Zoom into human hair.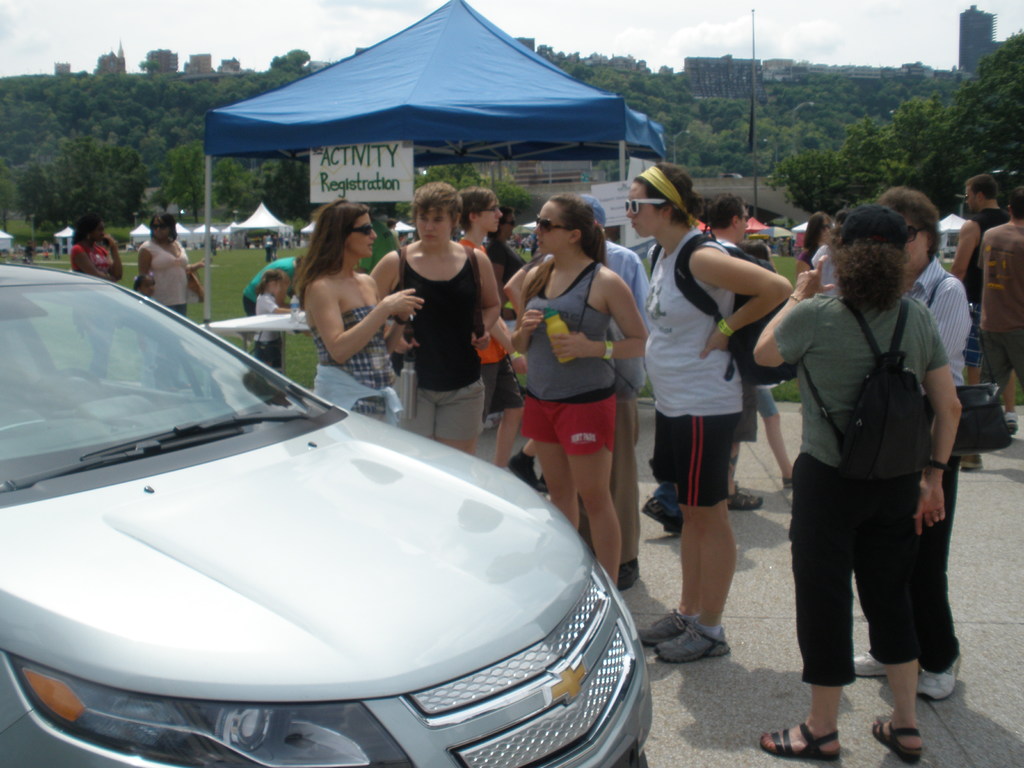
Zoom target: Rect(407, 179, 467, 240).
